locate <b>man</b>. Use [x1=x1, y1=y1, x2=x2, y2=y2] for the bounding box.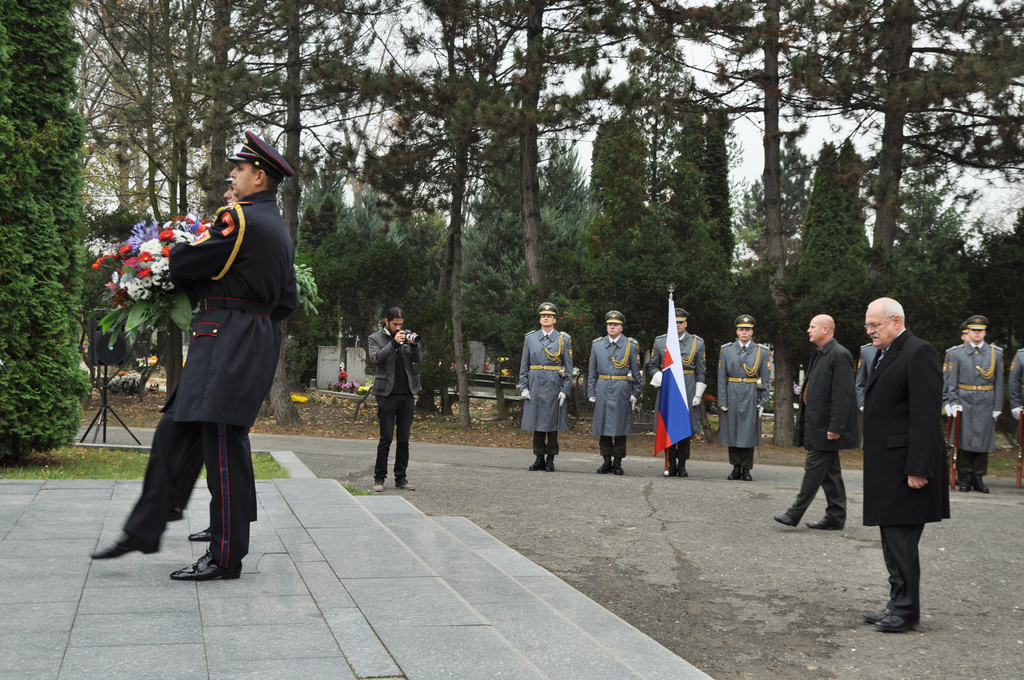
[x1=863, y1=296, x2=951, y2=633].
